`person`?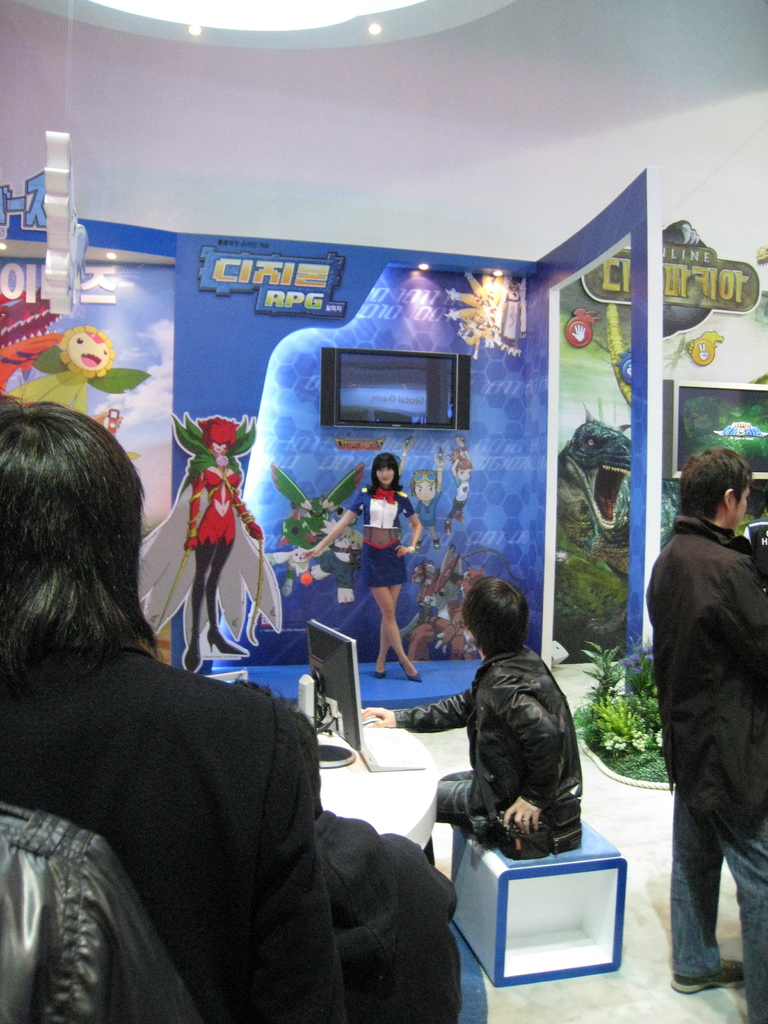
(194,414,257,678)
